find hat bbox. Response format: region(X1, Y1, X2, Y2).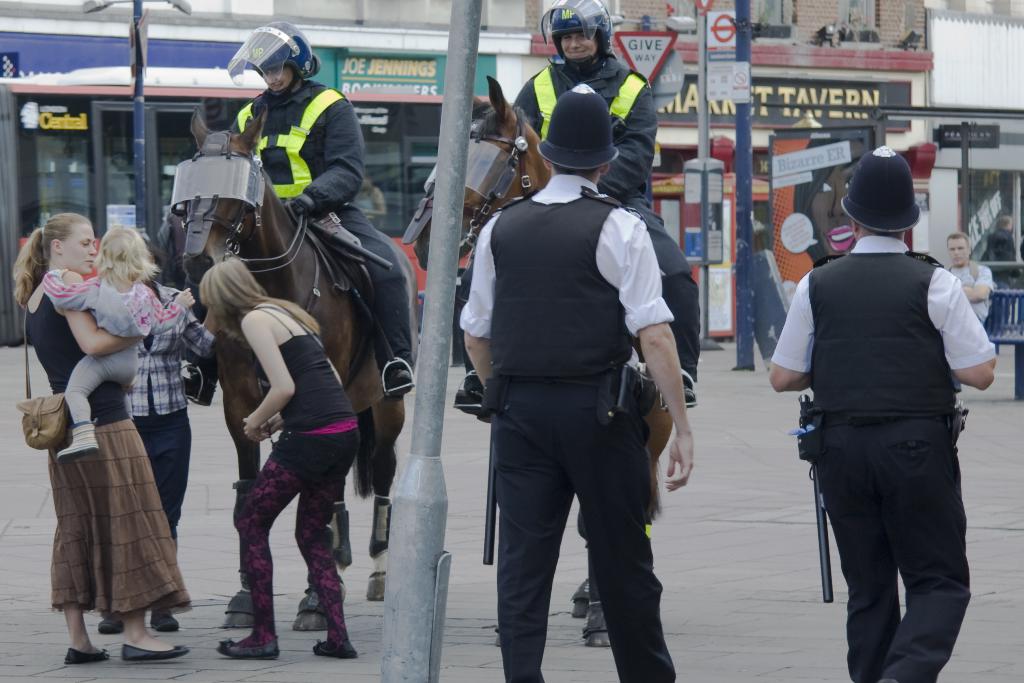
region(838, 146, 920, 234).
